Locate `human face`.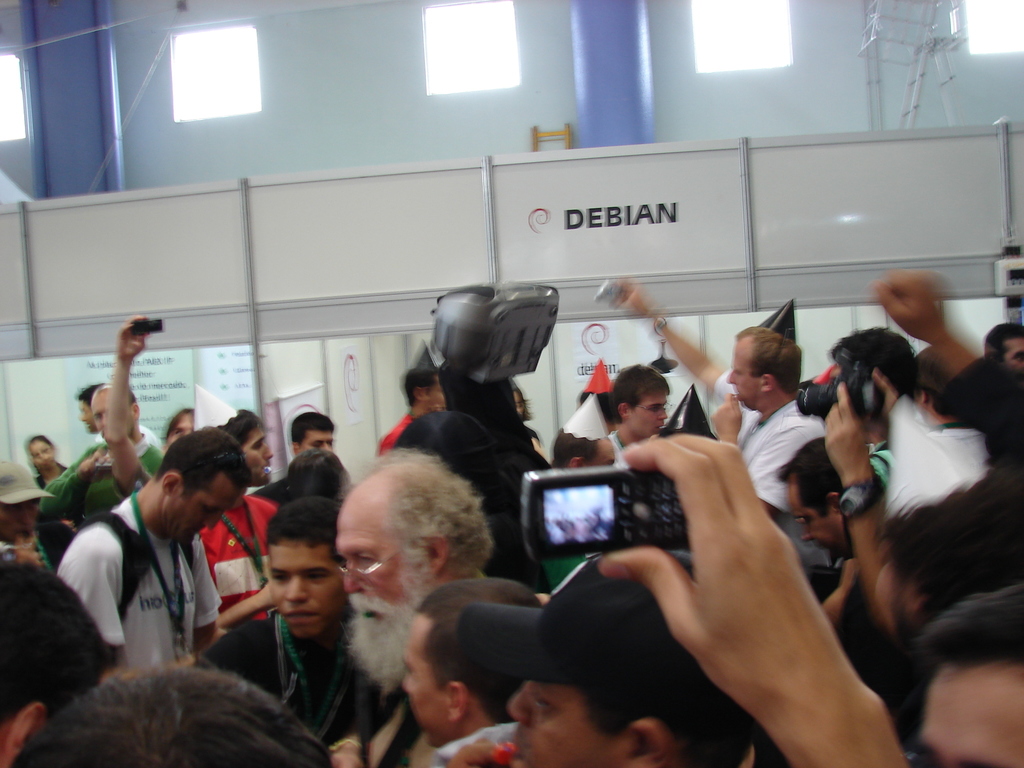
Bounding box: 265/535/346/637.
